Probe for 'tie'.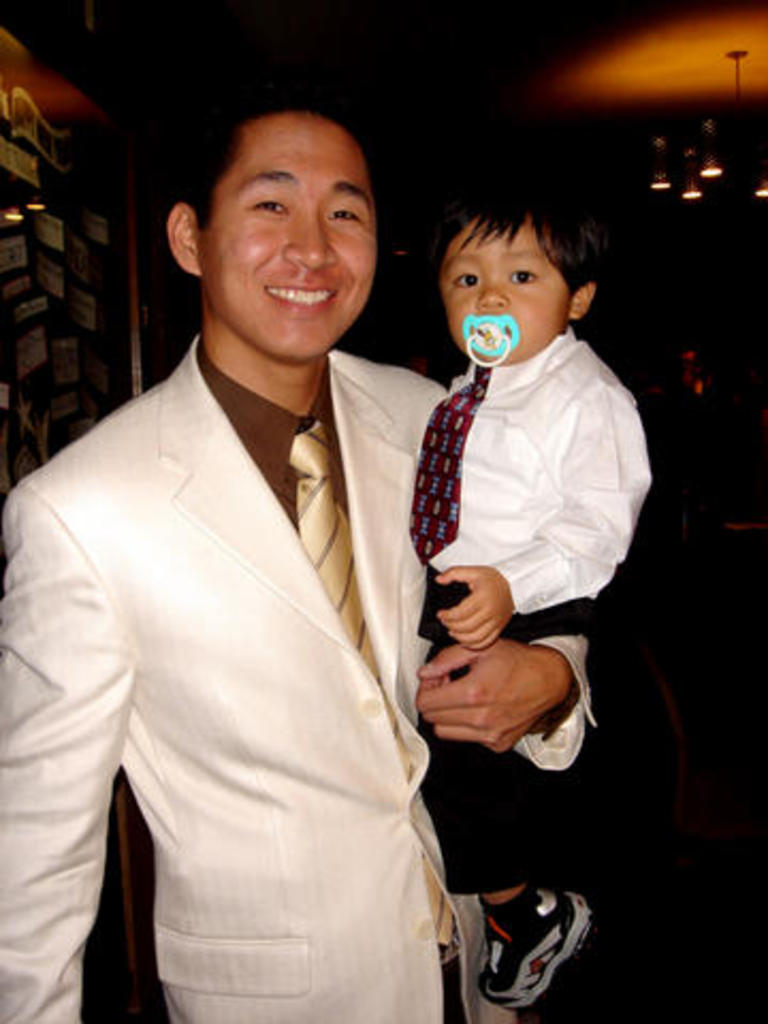
Probe result: box=[403, 361, 491, 565].
